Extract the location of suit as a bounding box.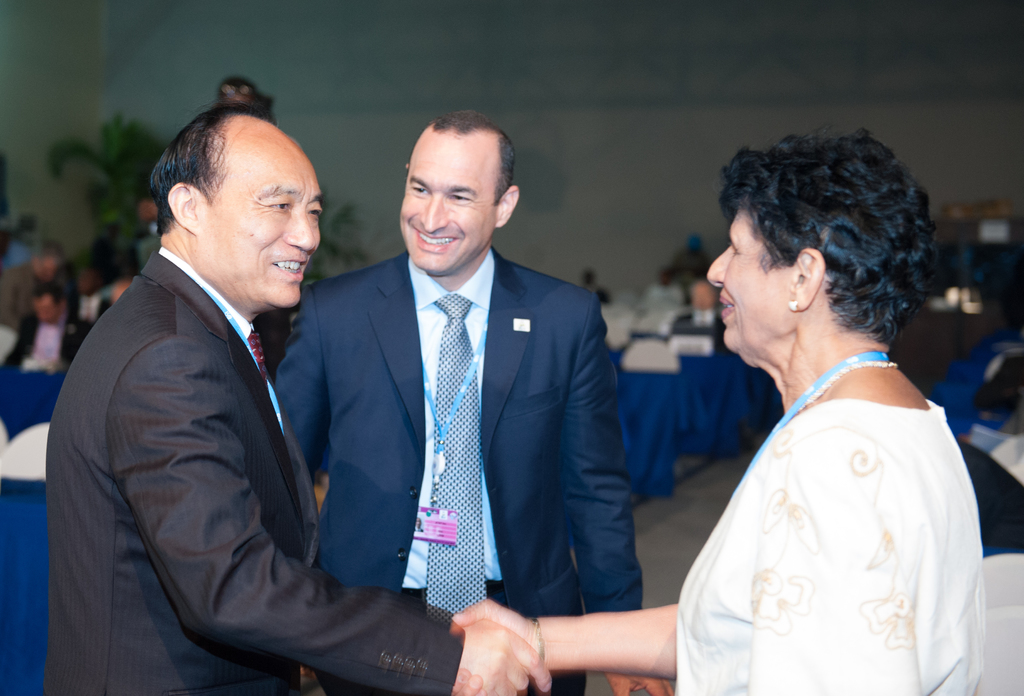
rect(0, 312, 95, 382).
